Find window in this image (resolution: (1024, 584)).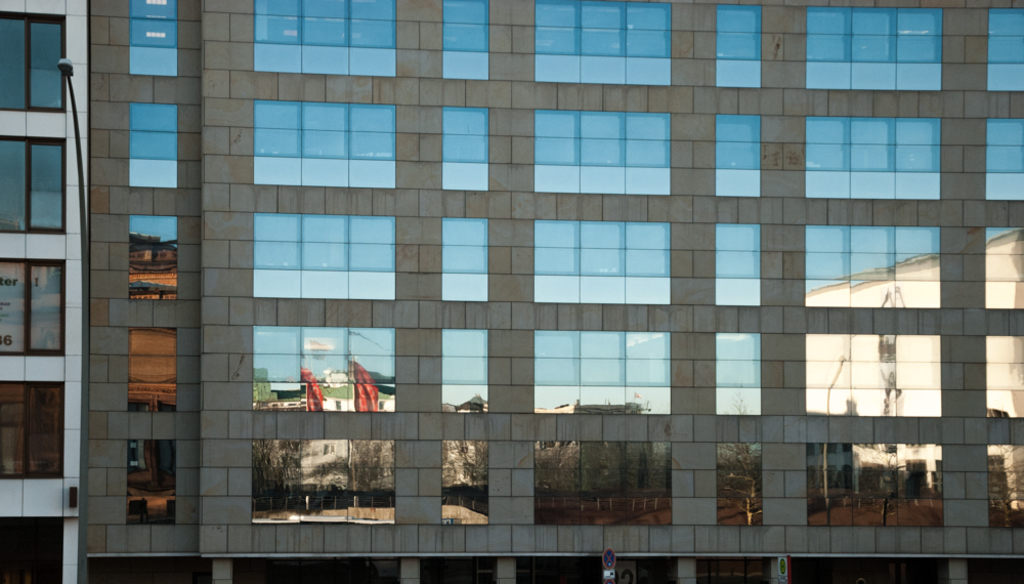
[251,101,400,190].
